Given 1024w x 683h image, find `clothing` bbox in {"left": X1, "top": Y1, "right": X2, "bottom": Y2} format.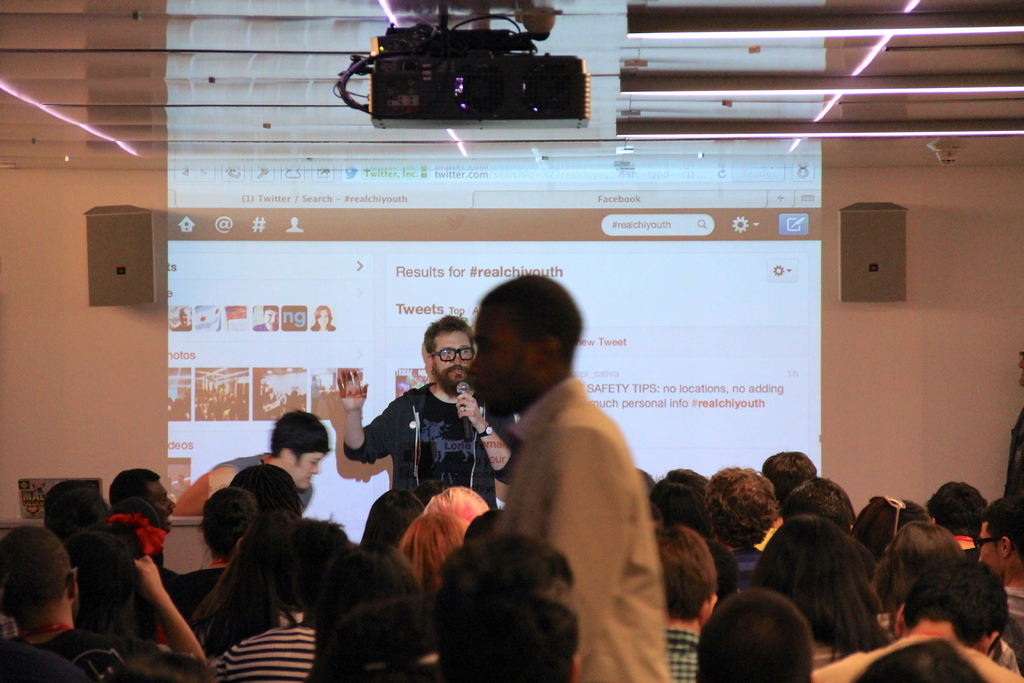
{"left": 340, "top": 381, "right": 516, "bottom": 504}.
